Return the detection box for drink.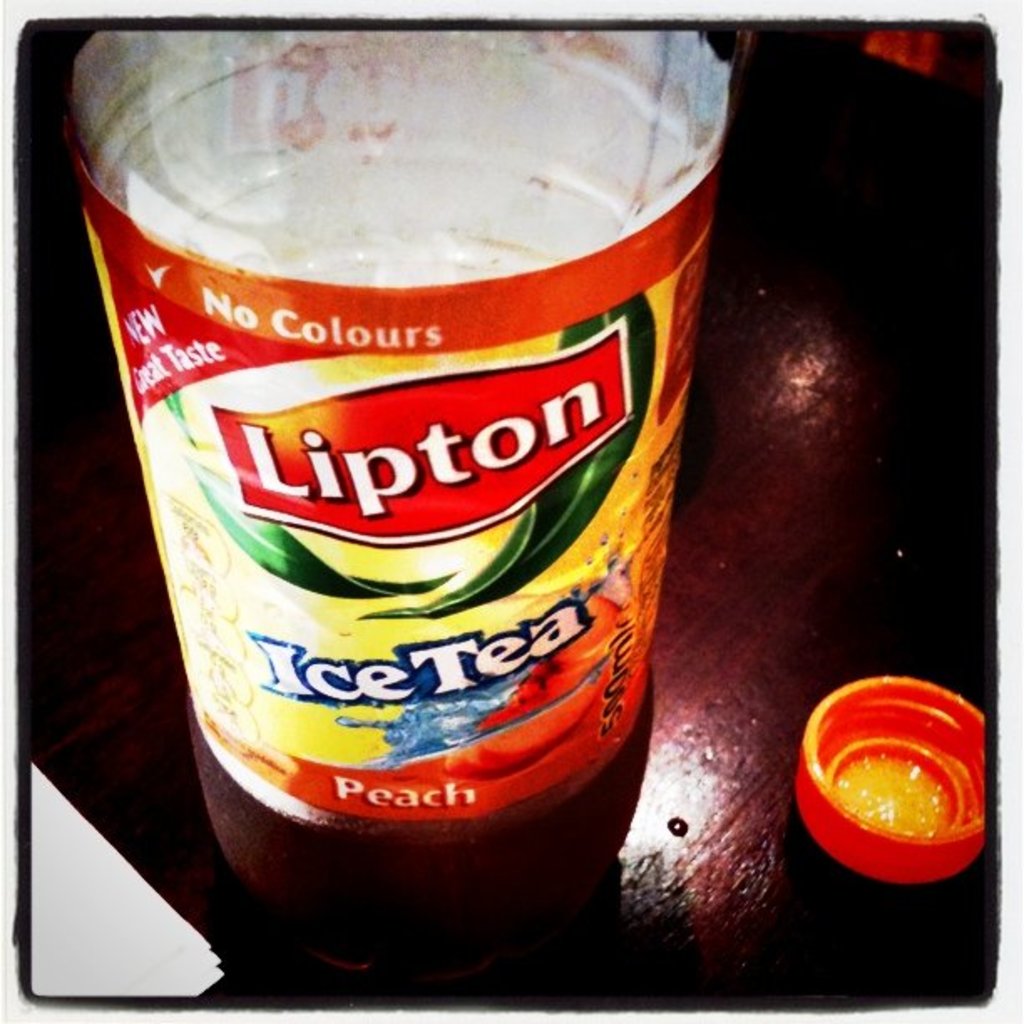
191/683/666/939.
